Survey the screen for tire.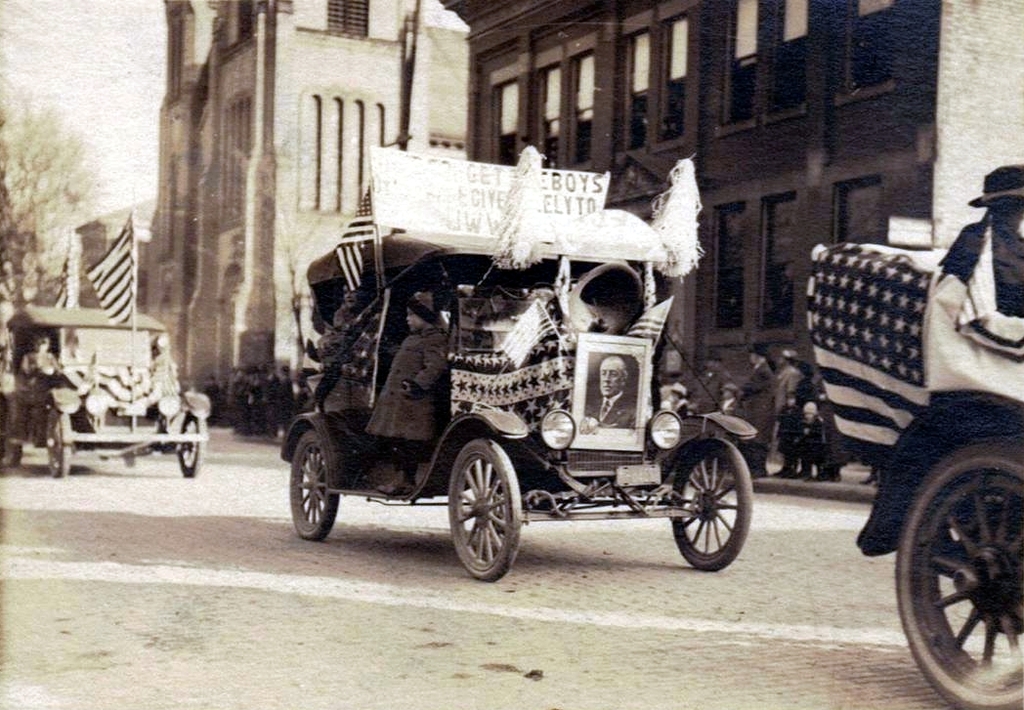
Survey found: <region>174, 413, 206, 482</region>.
